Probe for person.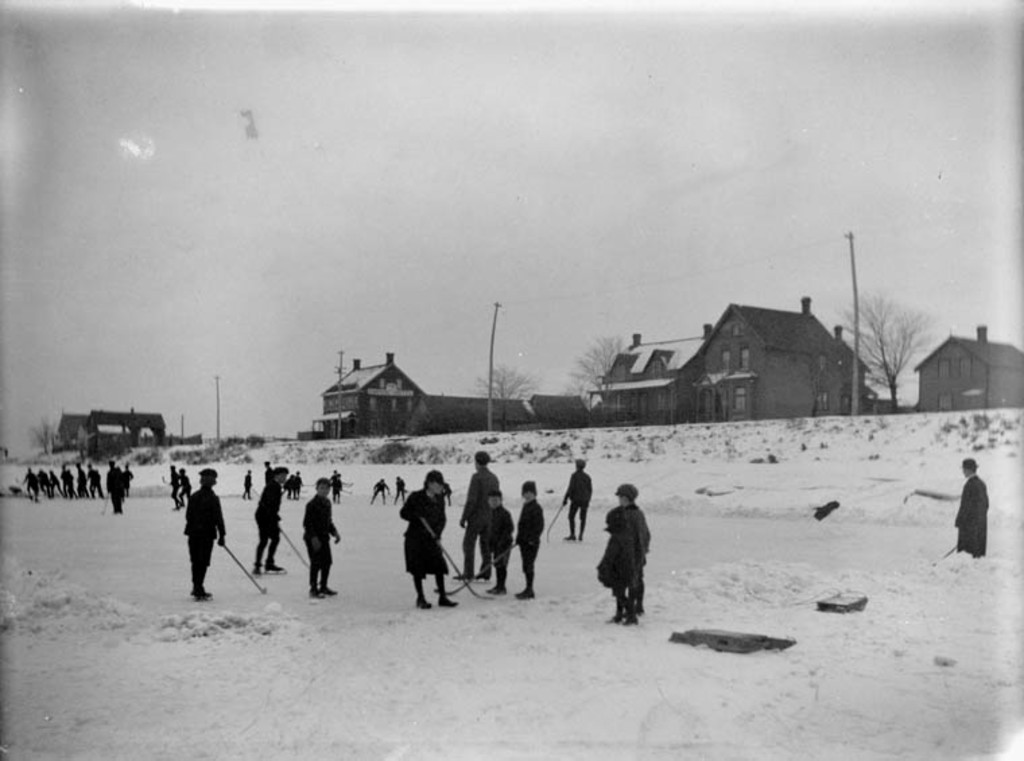
Probe result: {"x1": 71, "y1": 462, "x2": 93, "y2": 494}.
